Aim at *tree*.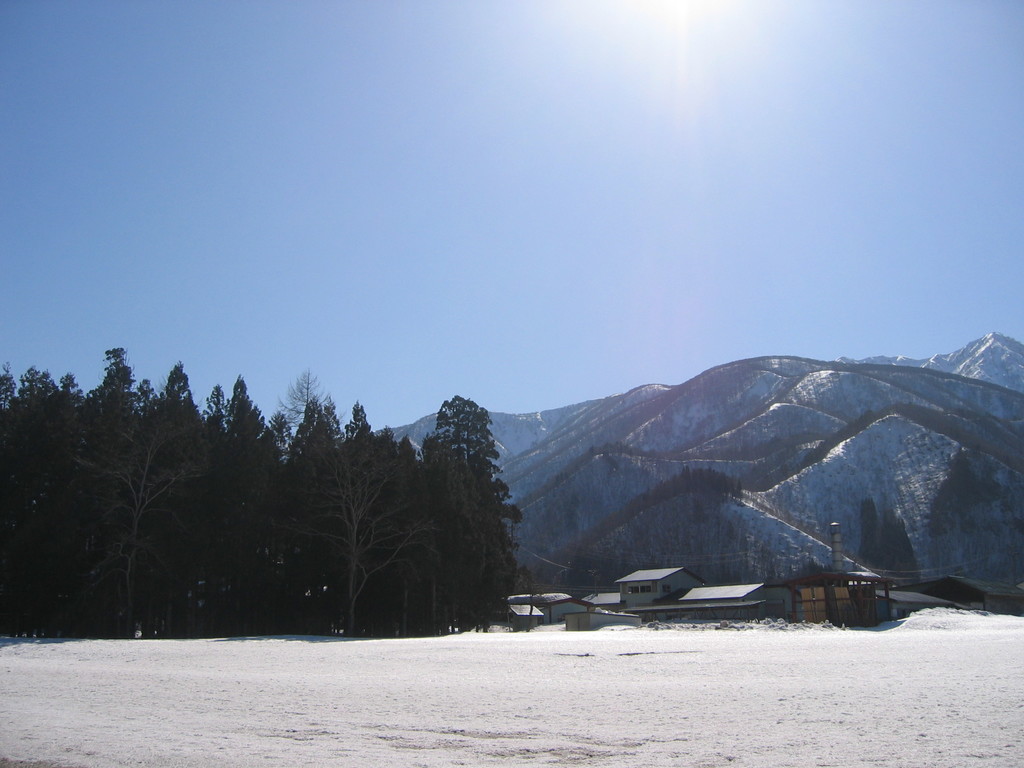
Aimed at l=408, t=376, r=525, b=617.
